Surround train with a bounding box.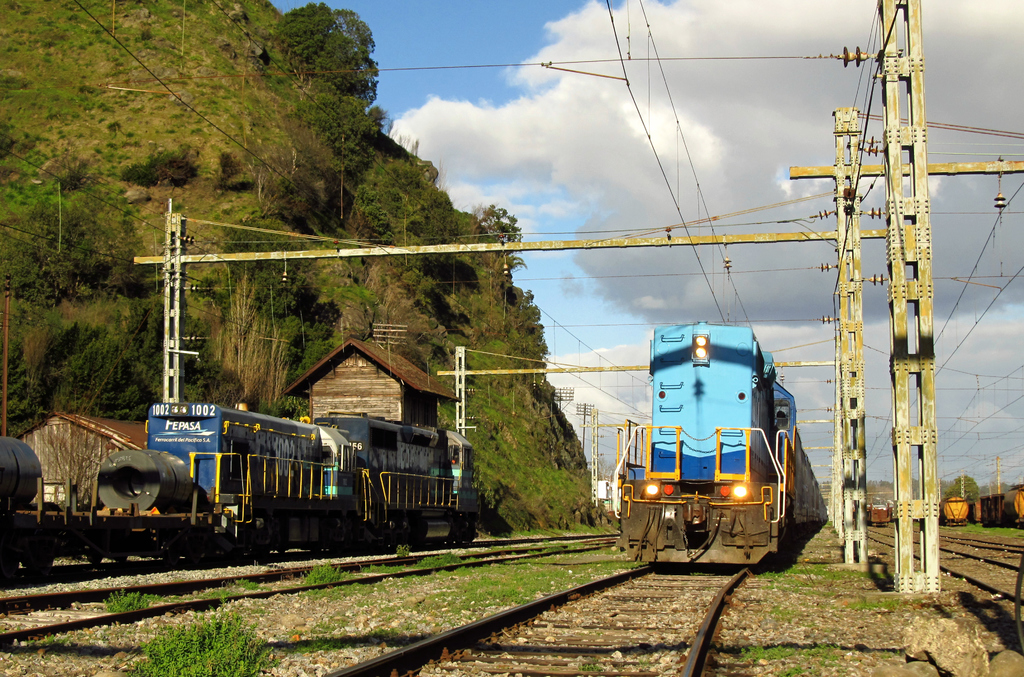
[left=616, top=320, right=829, bottom=567].
